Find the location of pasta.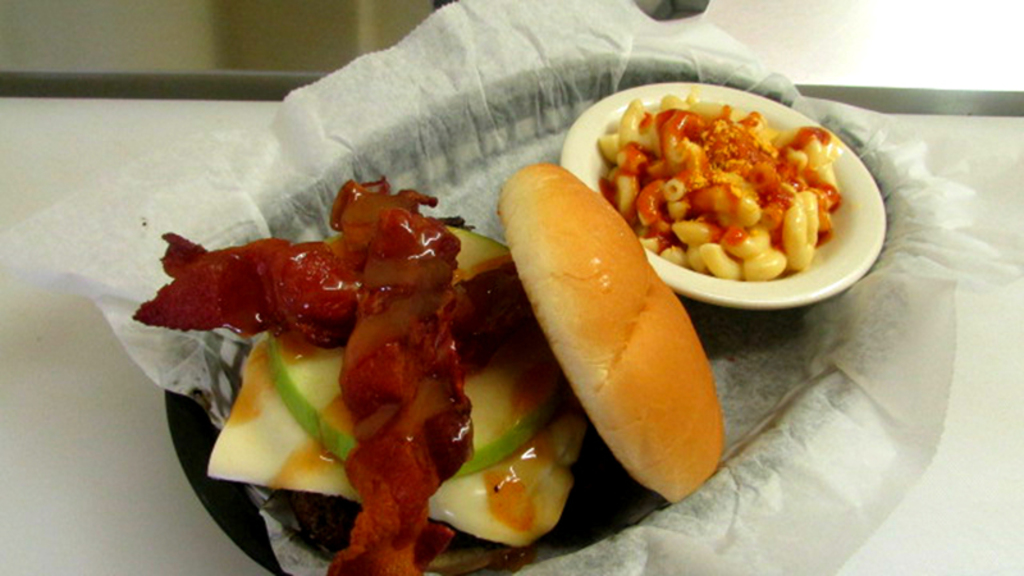
Location: {"x1": 594, "y1": 96, "x2": 854, "y2": 270}.
